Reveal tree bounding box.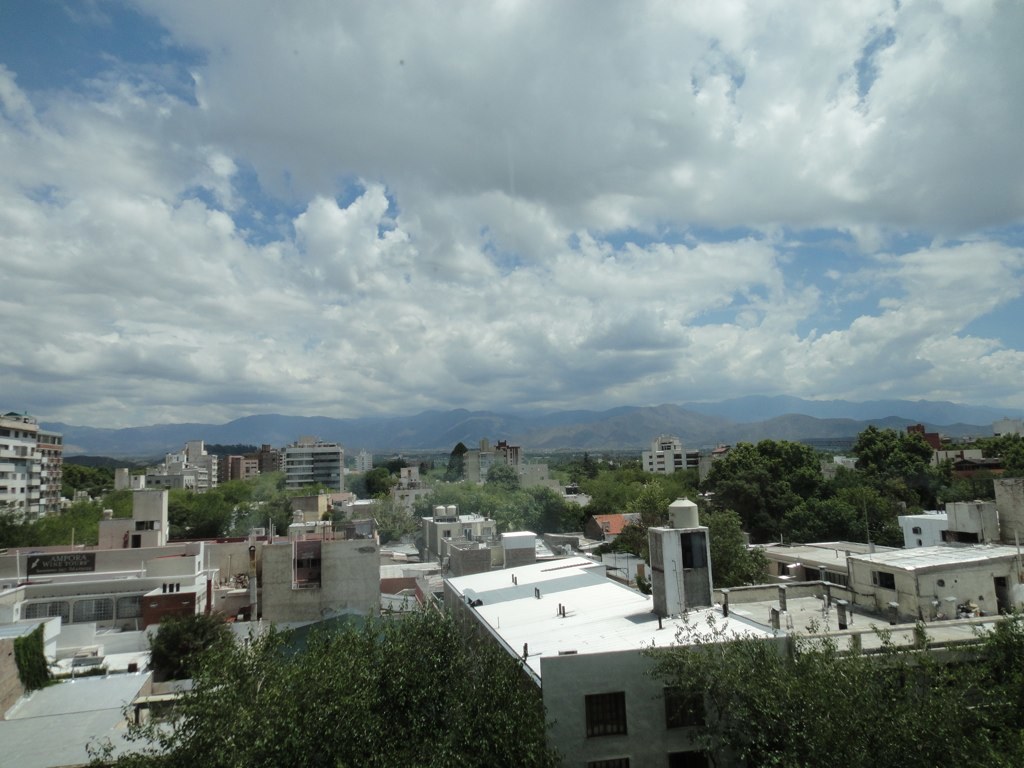
Revealed: (857, 425, 935, 506).
